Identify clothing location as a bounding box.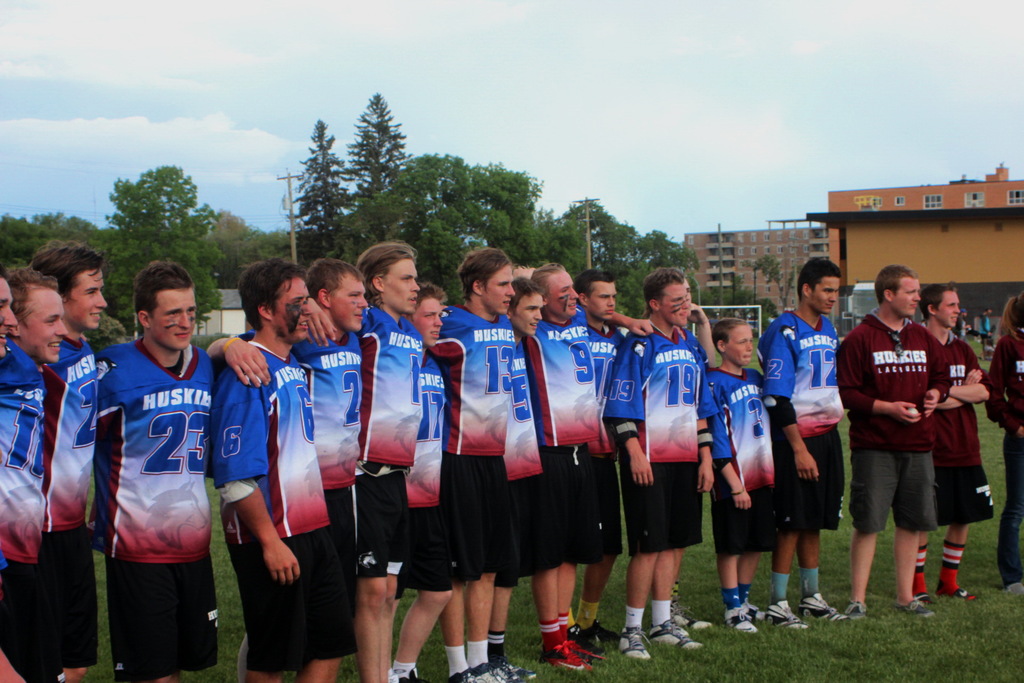
<bbox>529, 309, 599, 570</bbox>.
